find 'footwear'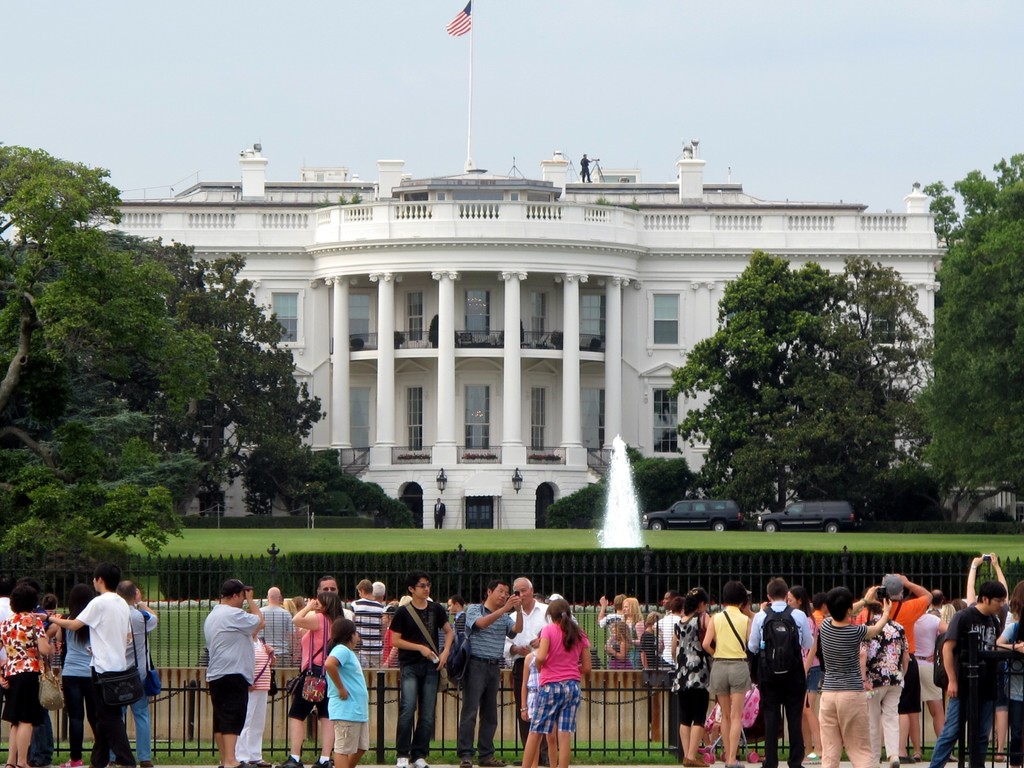
locate(90, 764, 102, 767)
